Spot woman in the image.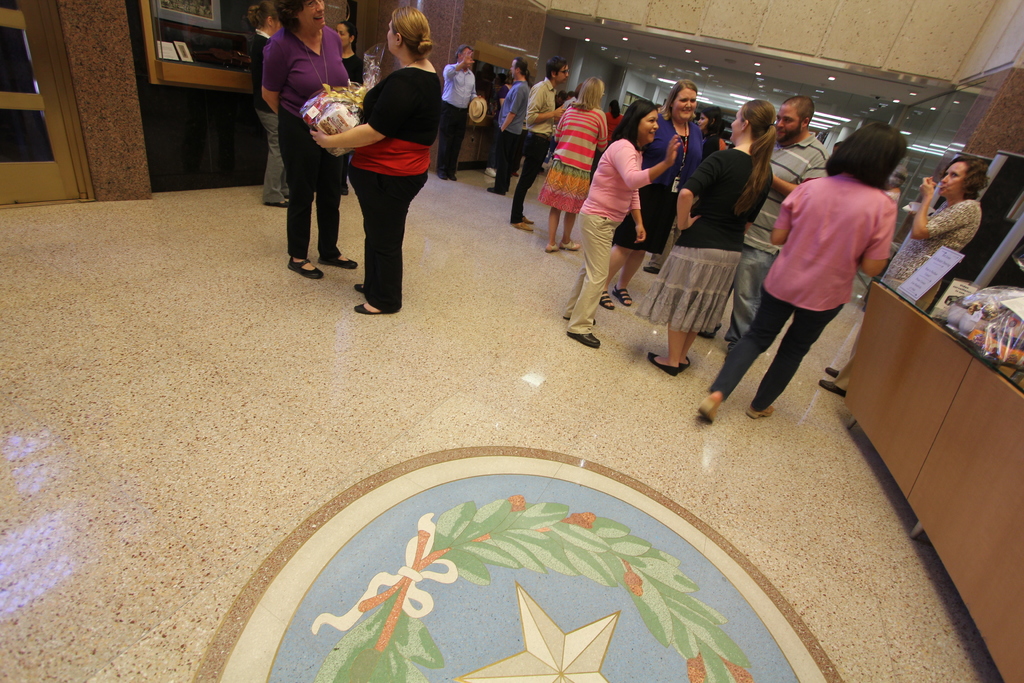
woman found at [x1=540, y1=77, x2=609, y2=253].
